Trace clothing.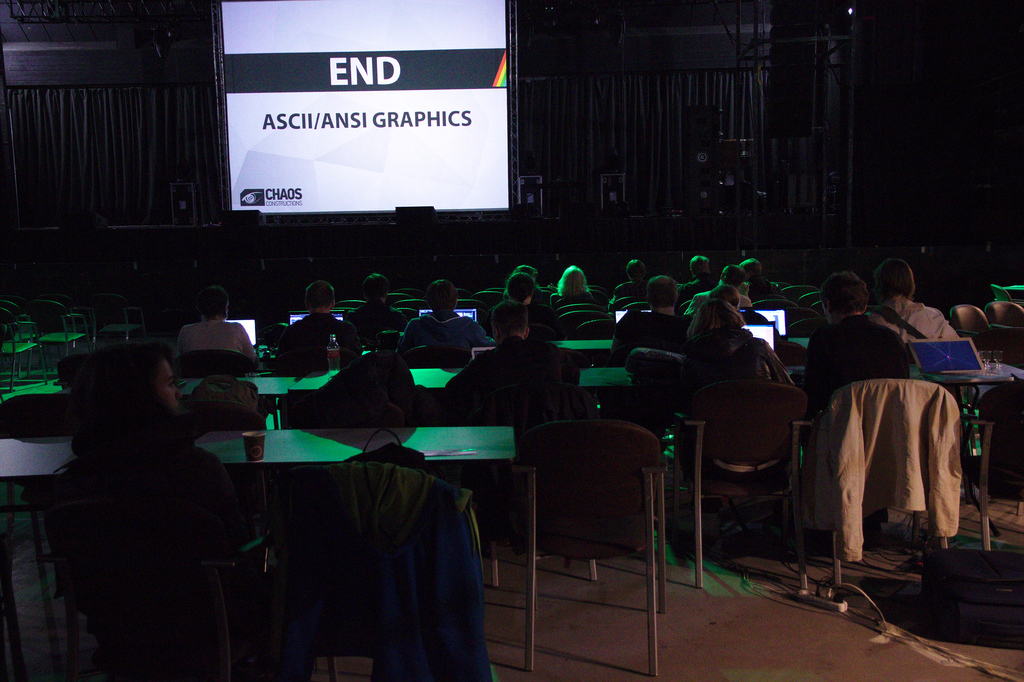
Traced to [875,299,964,340].
